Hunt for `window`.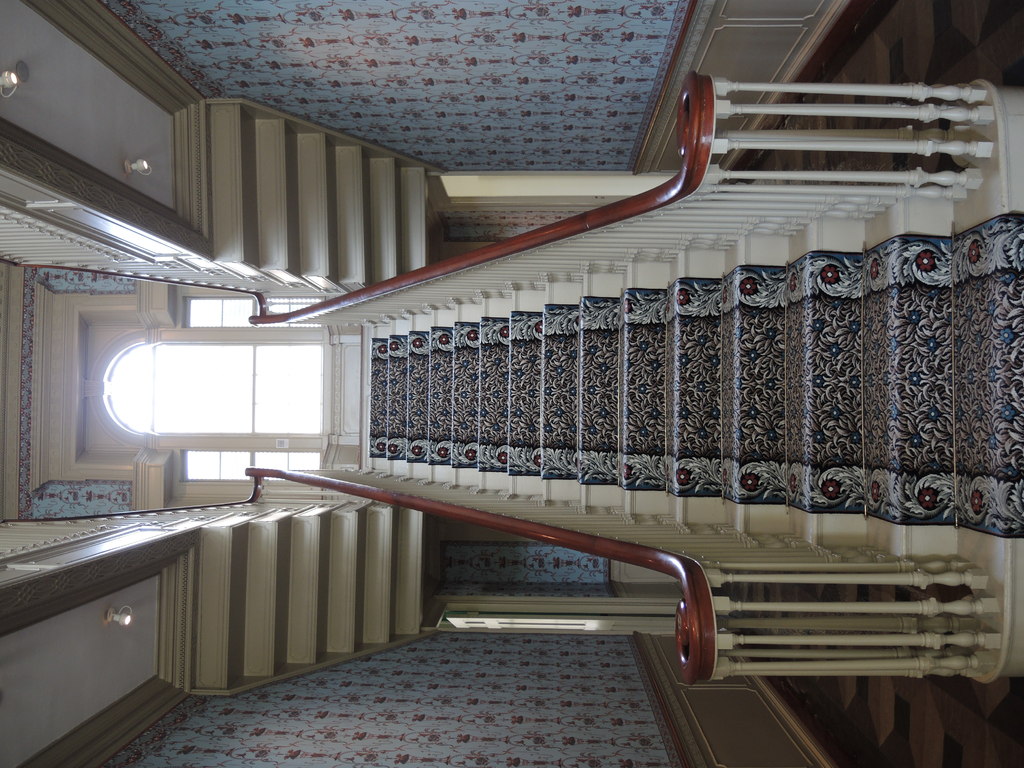
Hunted down at pyautogui.locateOnScreen(183, 451, 252, 482).
